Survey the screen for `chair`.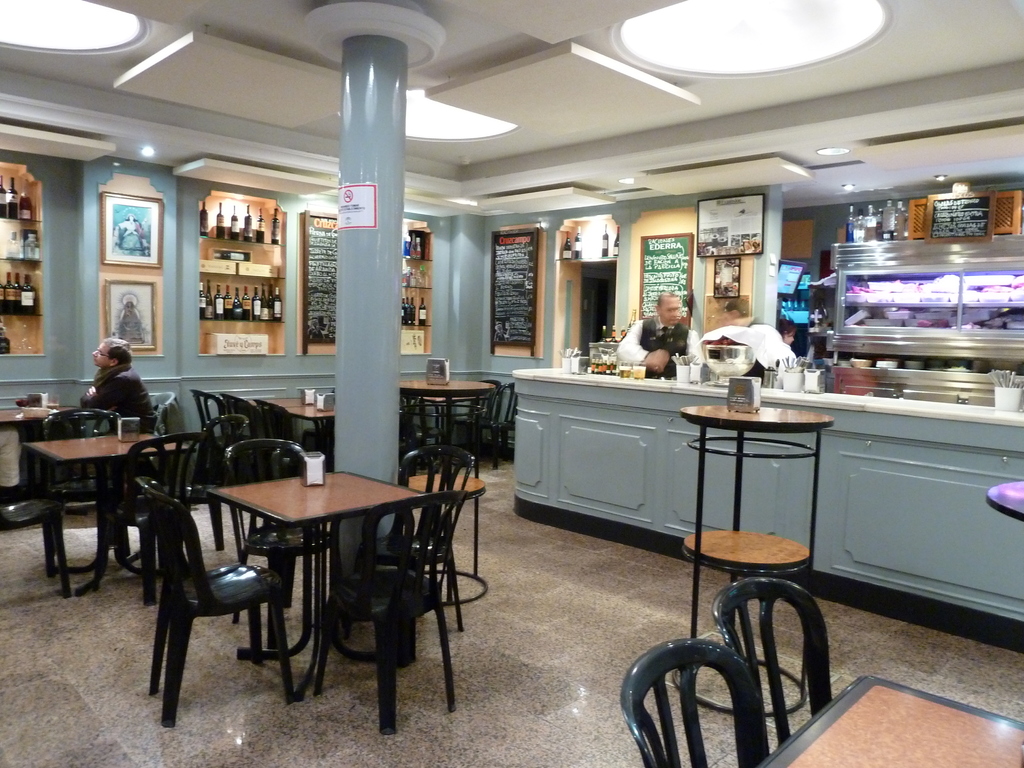
Survey found: locate(712, 574, 835, 761).
